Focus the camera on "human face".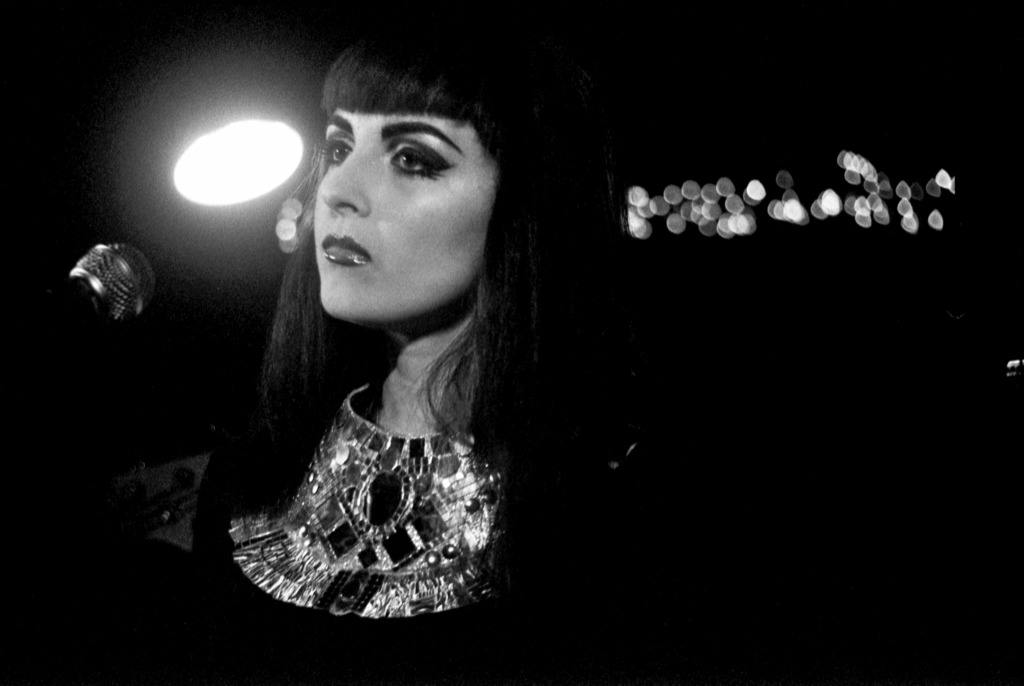
Focus region: bbox(314, 110, 497, 317).
